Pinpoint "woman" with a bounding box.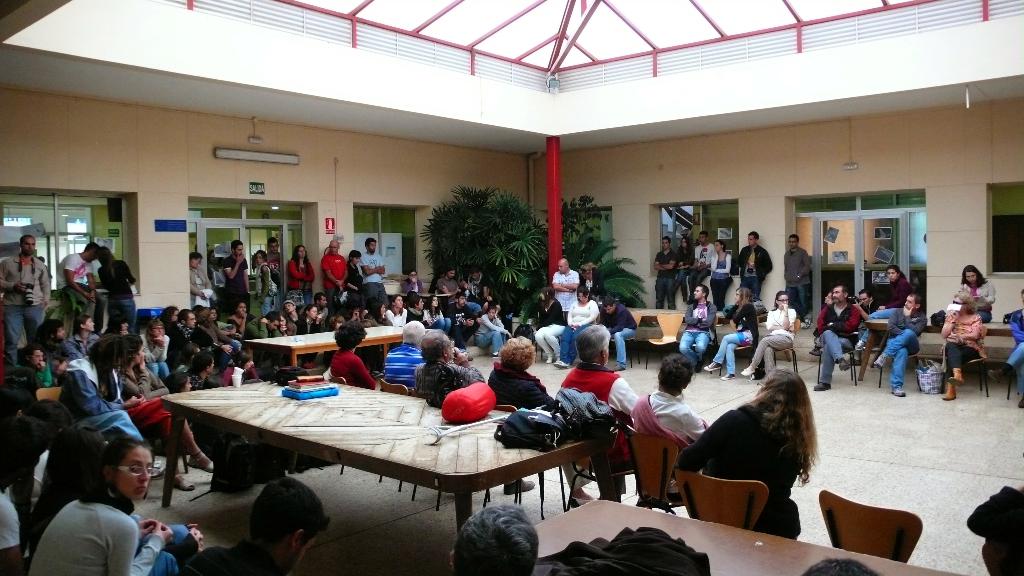
box=[326, 321, 378, 392].
